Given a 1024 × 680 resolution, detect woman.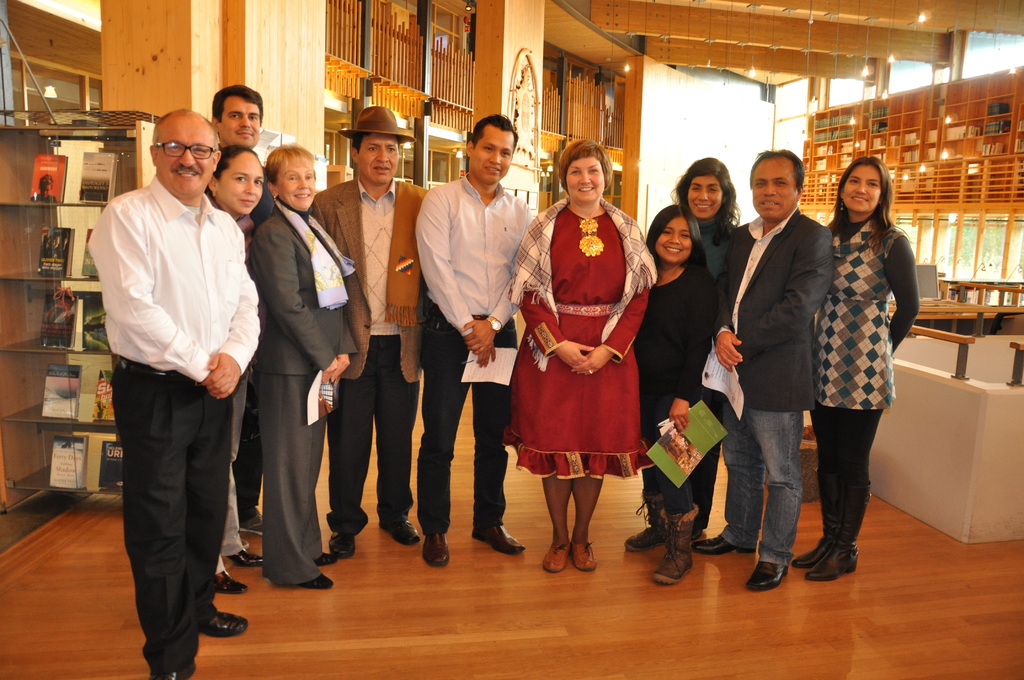
[left=243, top=143, right=359, bottom=587].
